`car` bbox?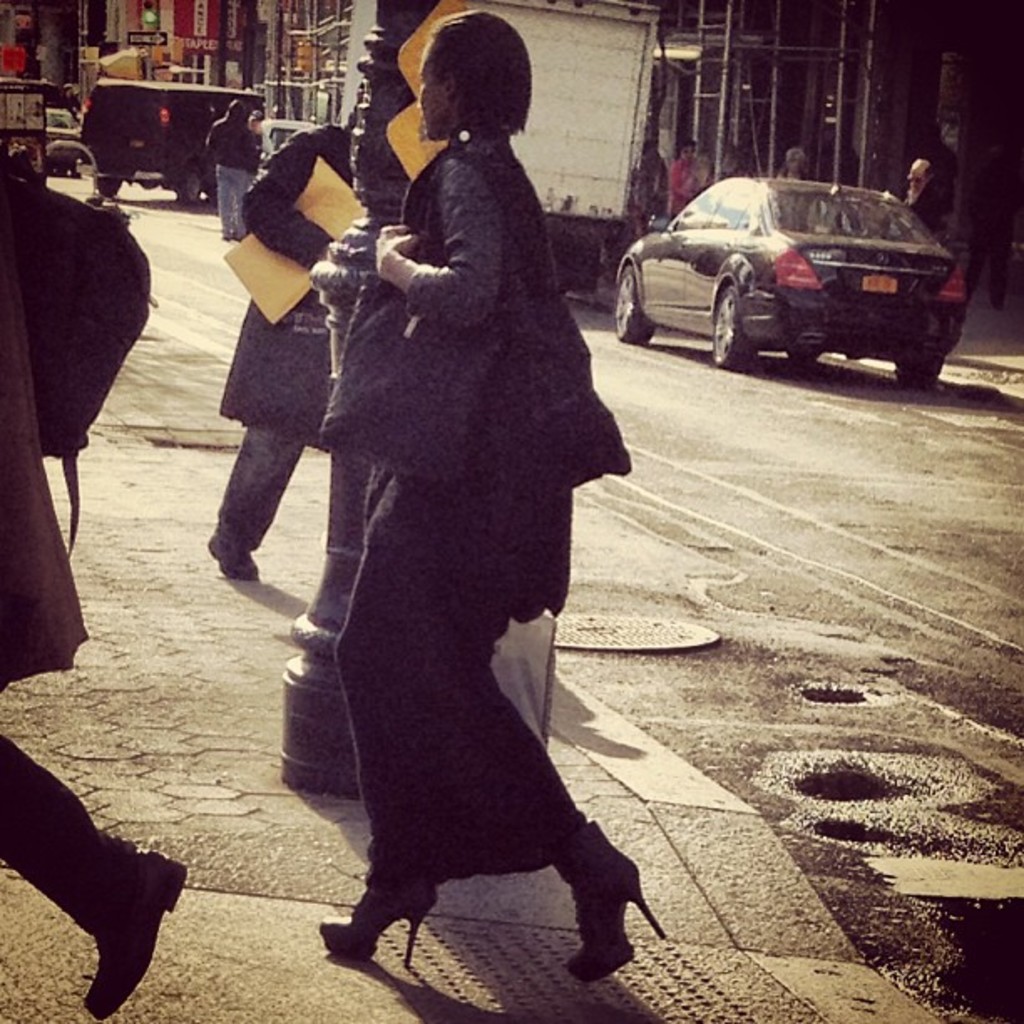
[x1=80, y1=77, x2=268, y2=204]
